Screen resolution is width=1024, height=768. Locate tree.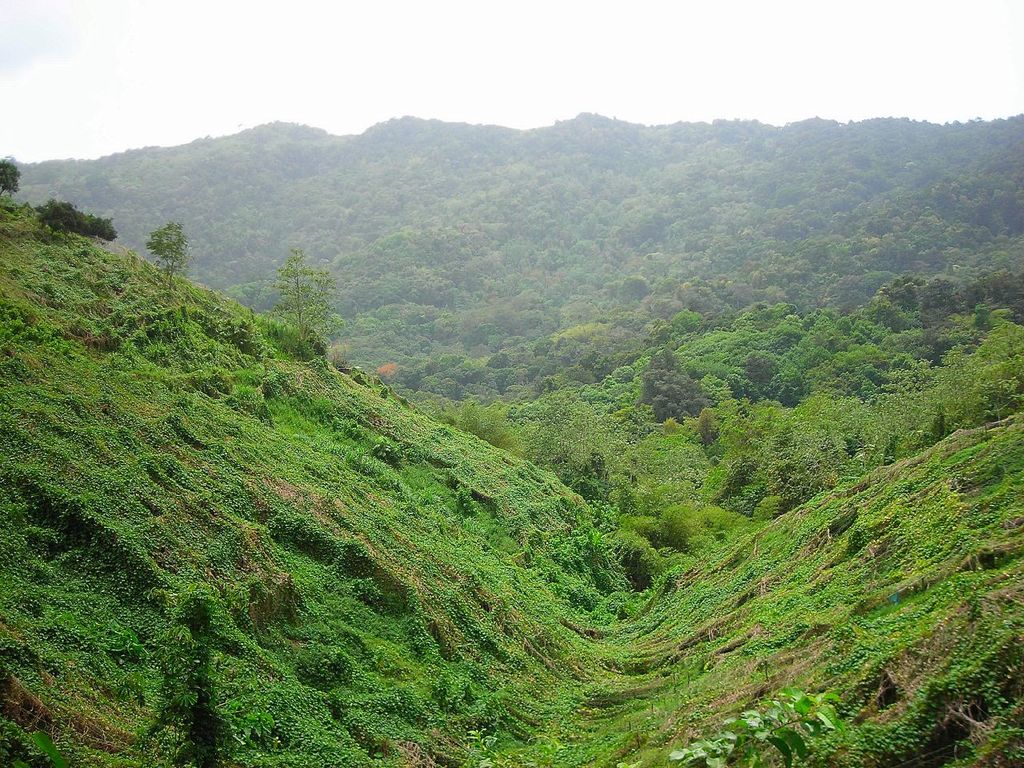
22:112:1023:398.
